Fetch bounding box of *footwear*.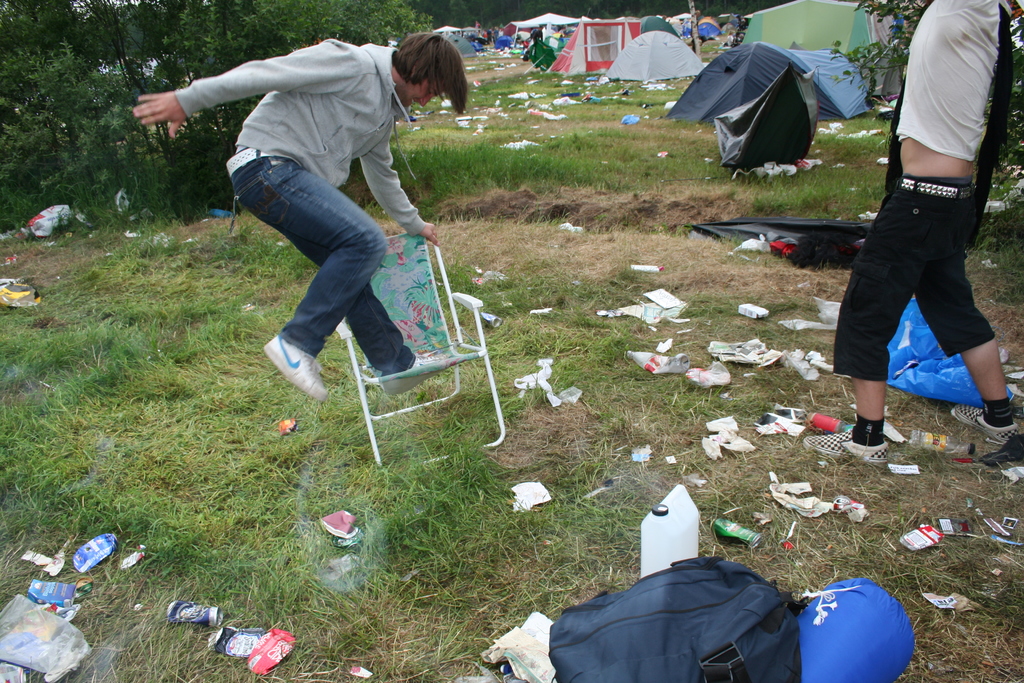
Bbox: detection(267, 331, 329, 420).
